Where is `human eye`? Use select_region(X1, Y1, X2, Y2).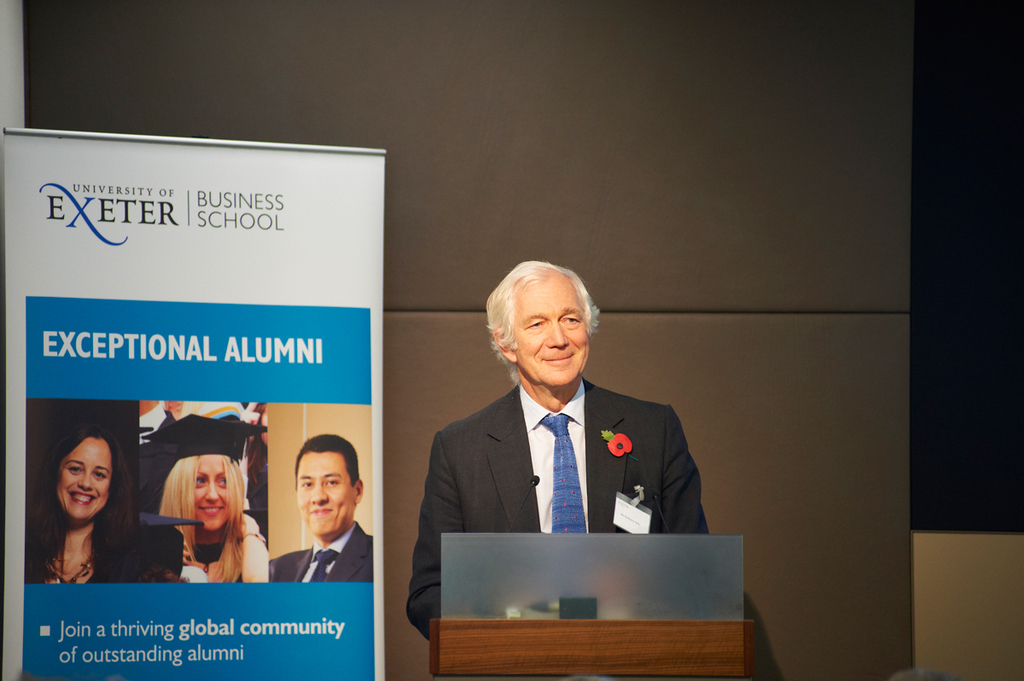
select_region(560, 311, 584, 323).
